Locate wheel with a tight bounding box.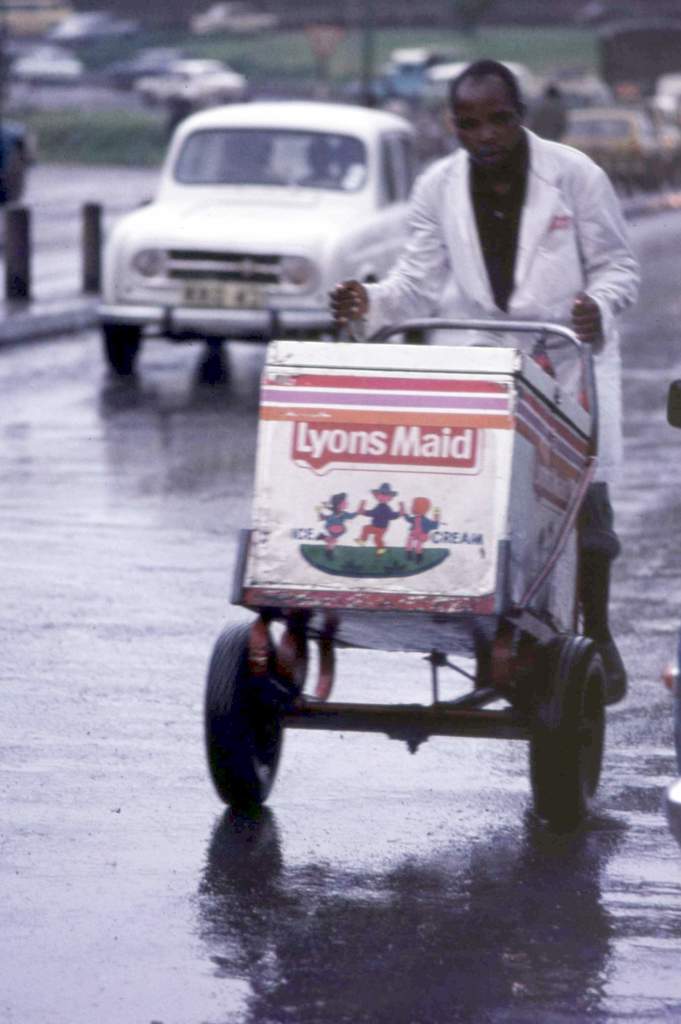
211, 627, 301, 824.
